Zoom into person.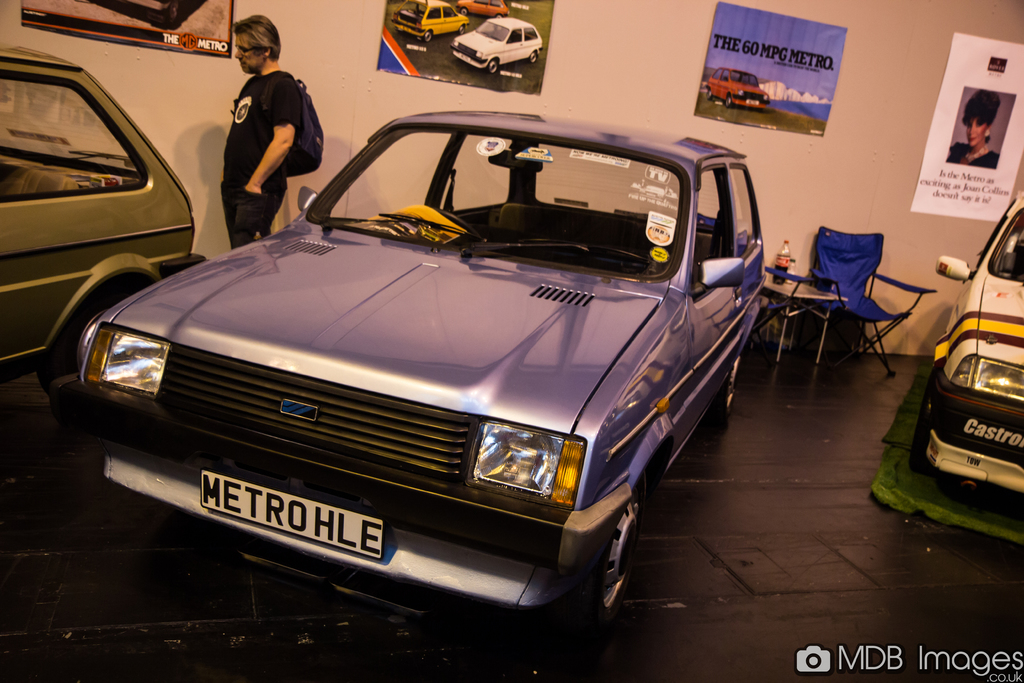
Zoom target: [left=202, top=22, right=314, bottom=238].
